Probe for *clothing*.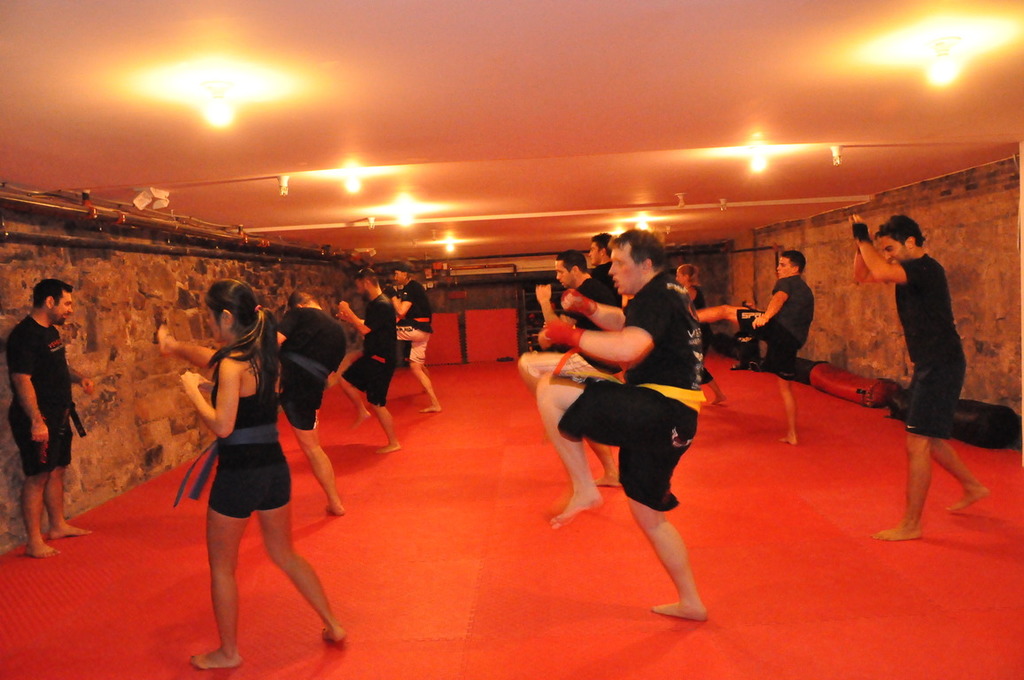
Probe result: crop(272, 301, 349, 427).
